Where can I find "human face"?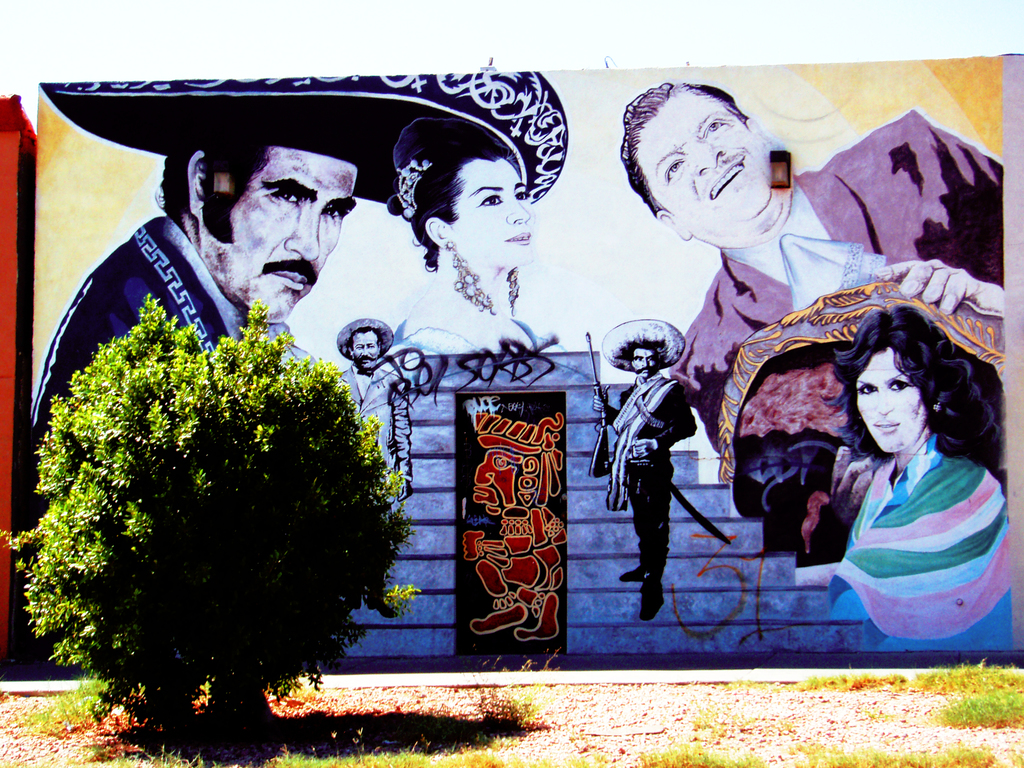
You can find it at <region>350, 325, 382, 372</region>.
